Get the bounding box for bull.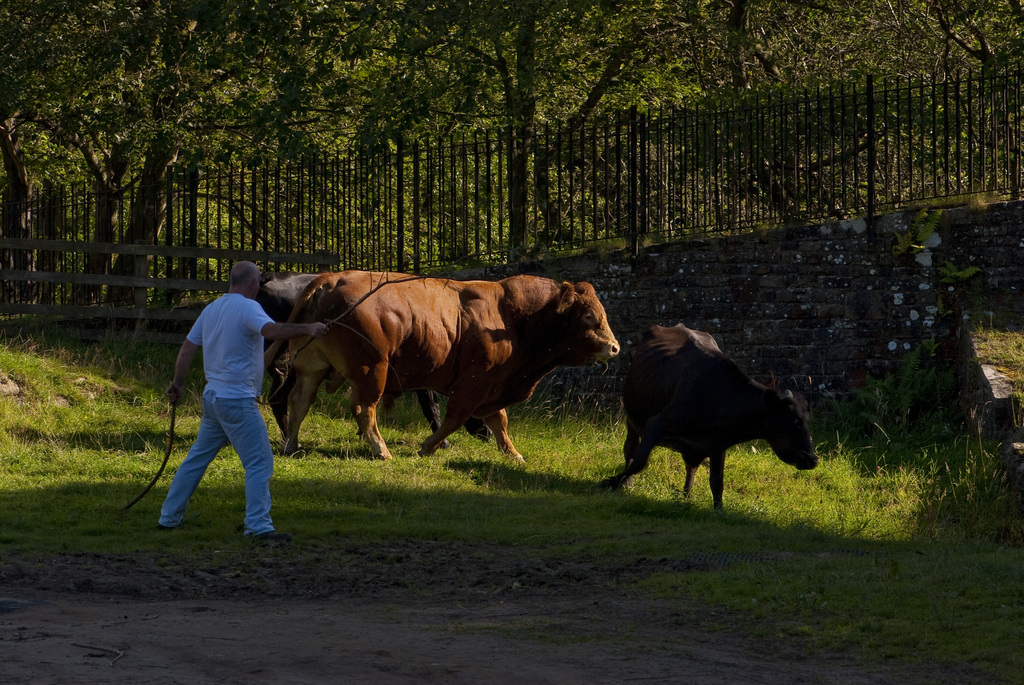
crop(600, 321, 822, 506).
